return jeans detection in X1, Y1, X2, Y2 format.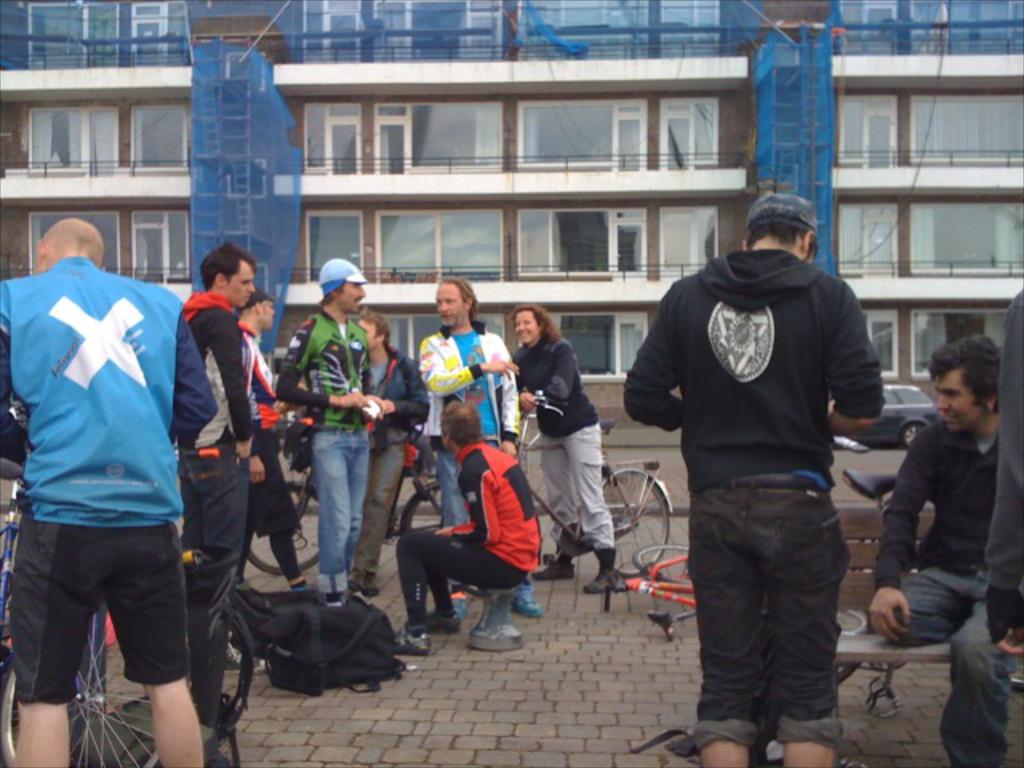
306, 421, 362, 586.
